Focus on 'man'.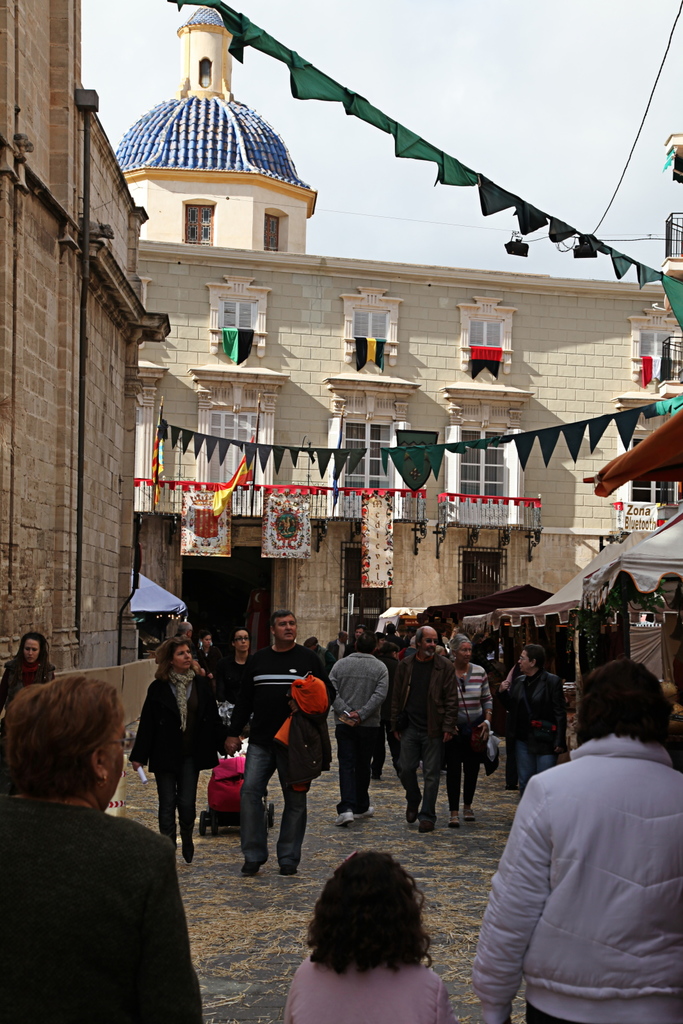
Focused at pyautogui.locateOnScreen(397, 634, 416, 663).
